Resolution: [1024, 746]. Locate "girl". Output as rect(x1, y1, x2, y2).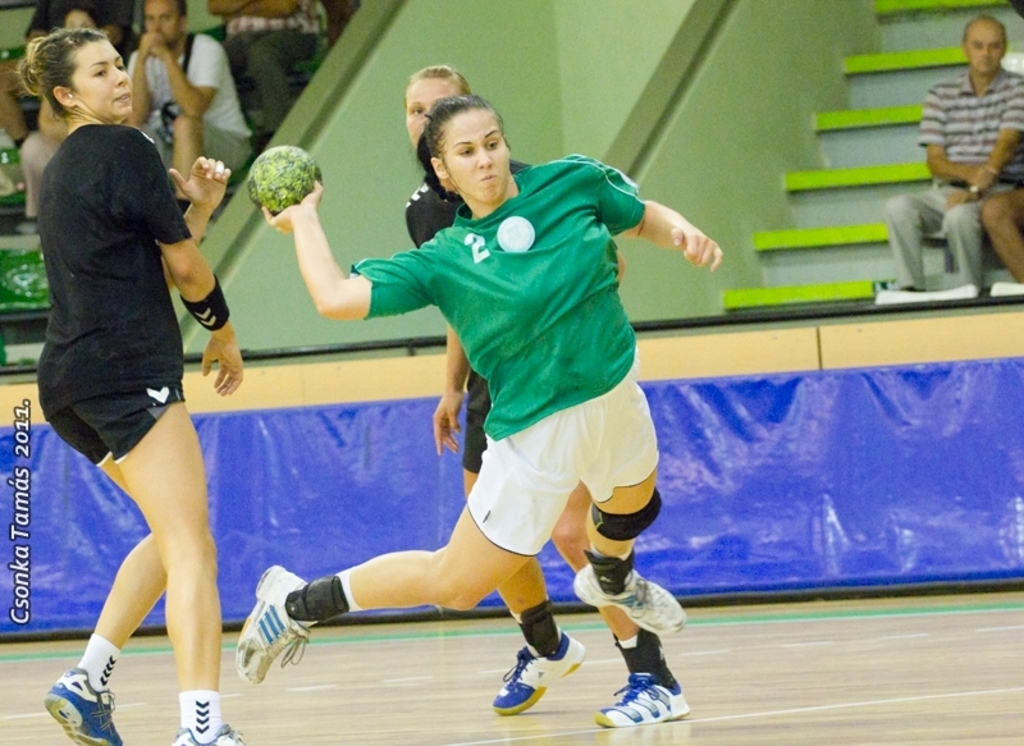
rect(381, 50, 691, 731).
